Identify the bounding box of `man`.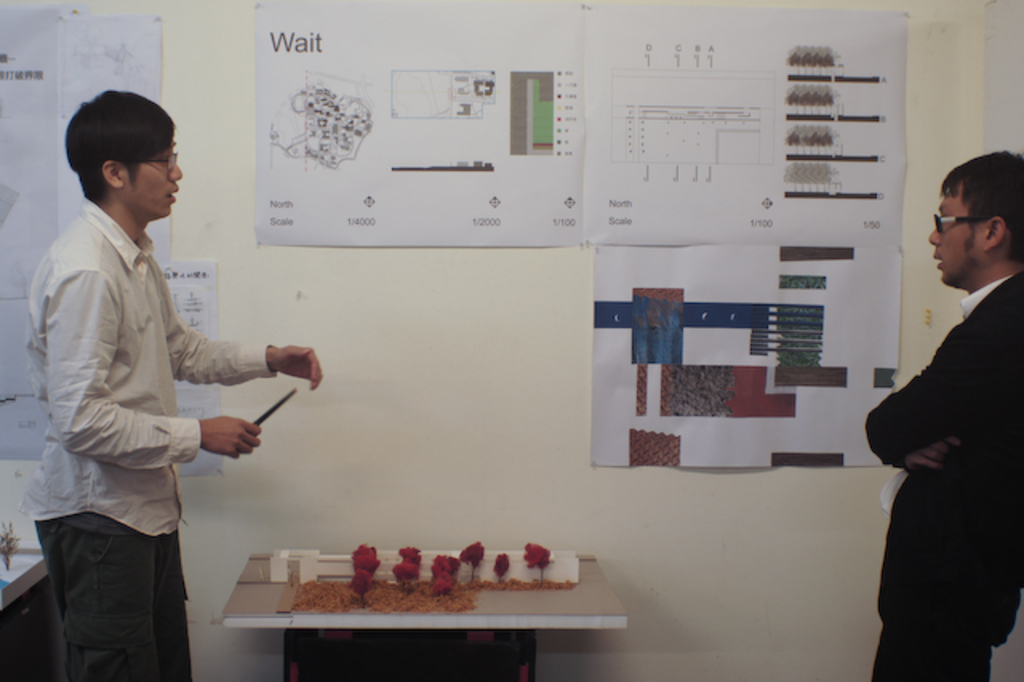
bbox=[24, 88, 323, 680].
